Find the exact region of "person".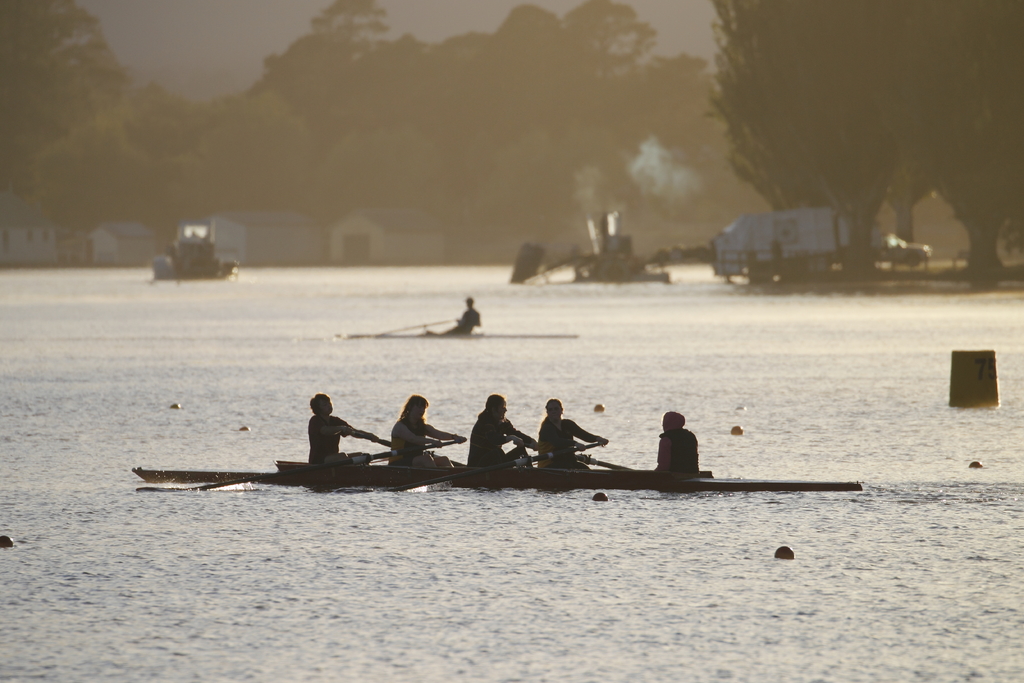
Exact region: [left=641, top=409, right=712, bottom=483].
